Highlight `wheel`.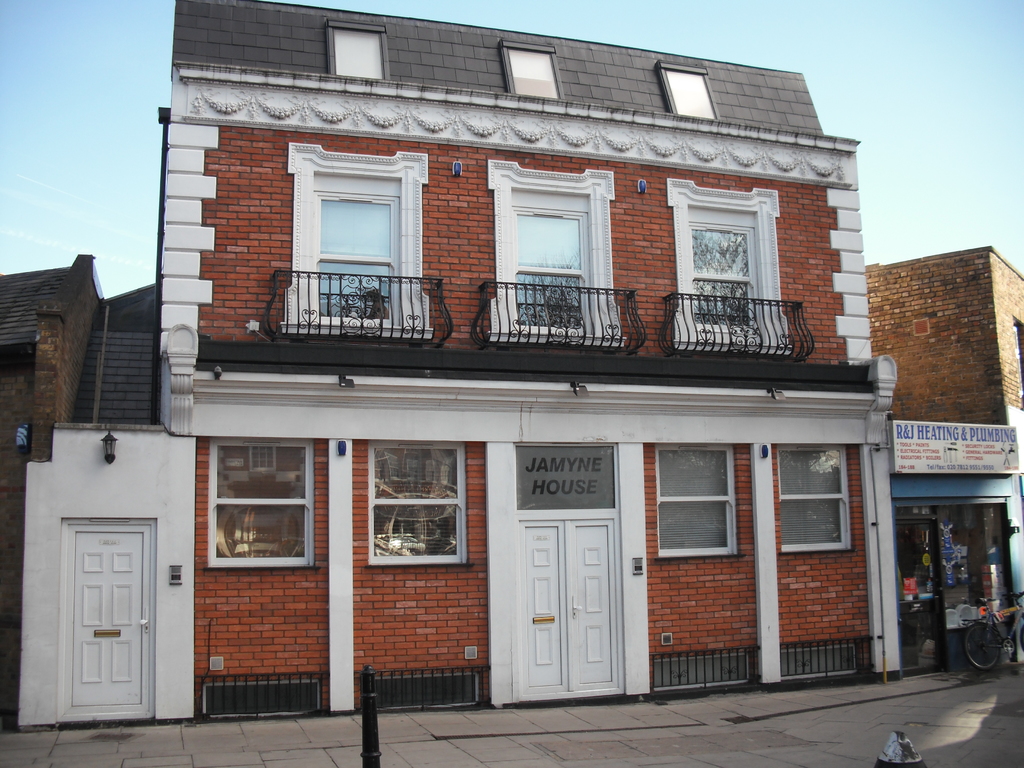
Highlighted region: bbox=(966, 624, 998, 664).
